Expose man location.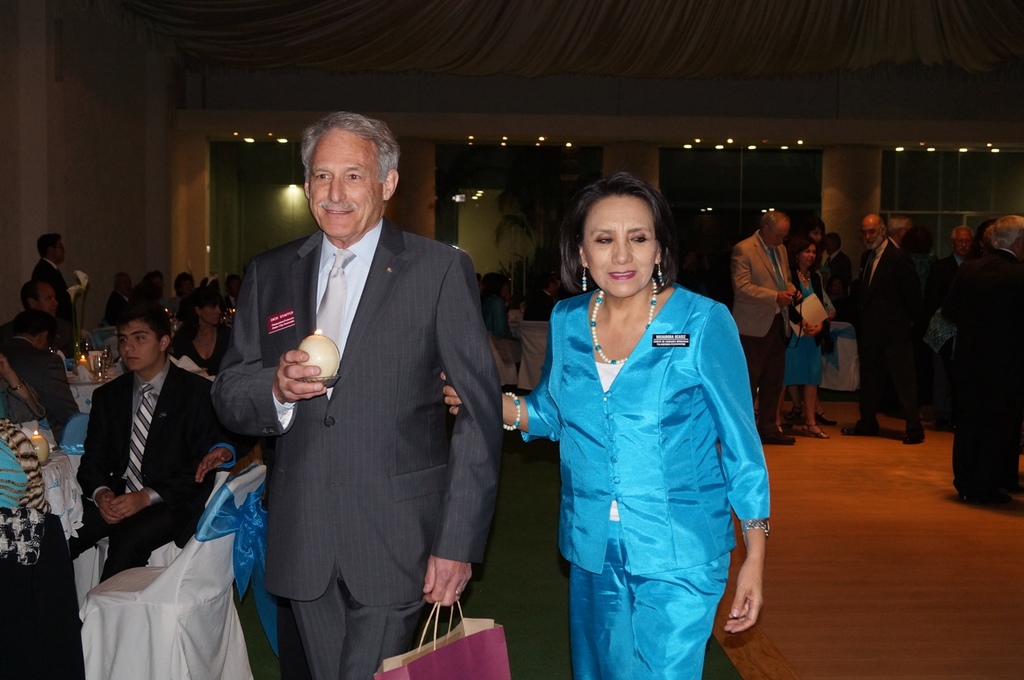
Exposed at rect(26, 232, 71, 322).
